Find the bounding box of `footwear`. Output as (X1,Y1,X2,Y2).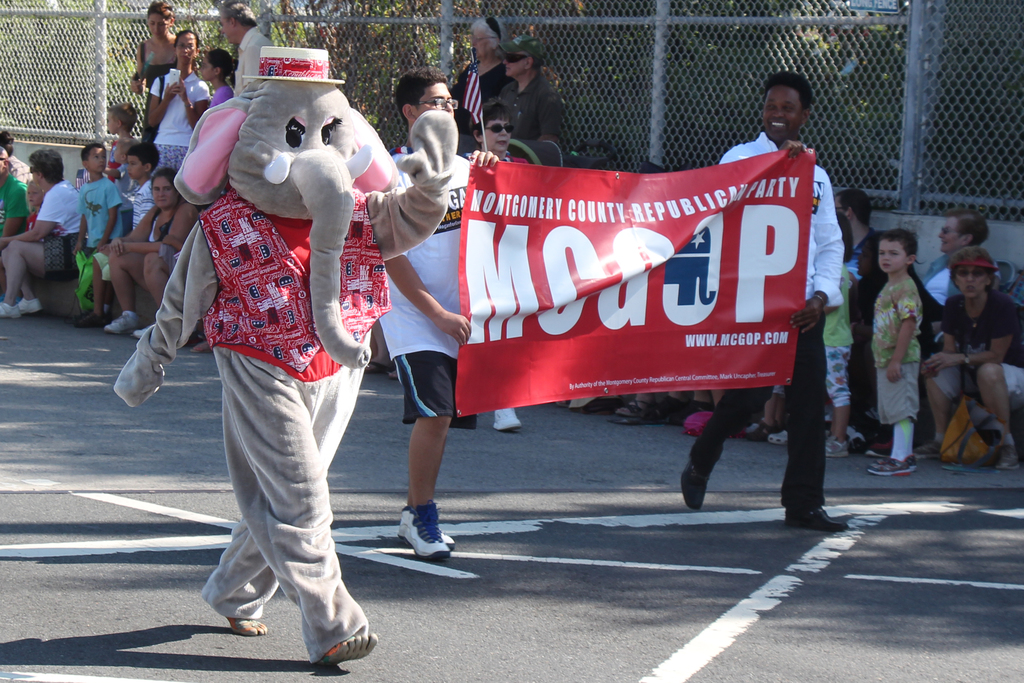
(609,395,659,420).
